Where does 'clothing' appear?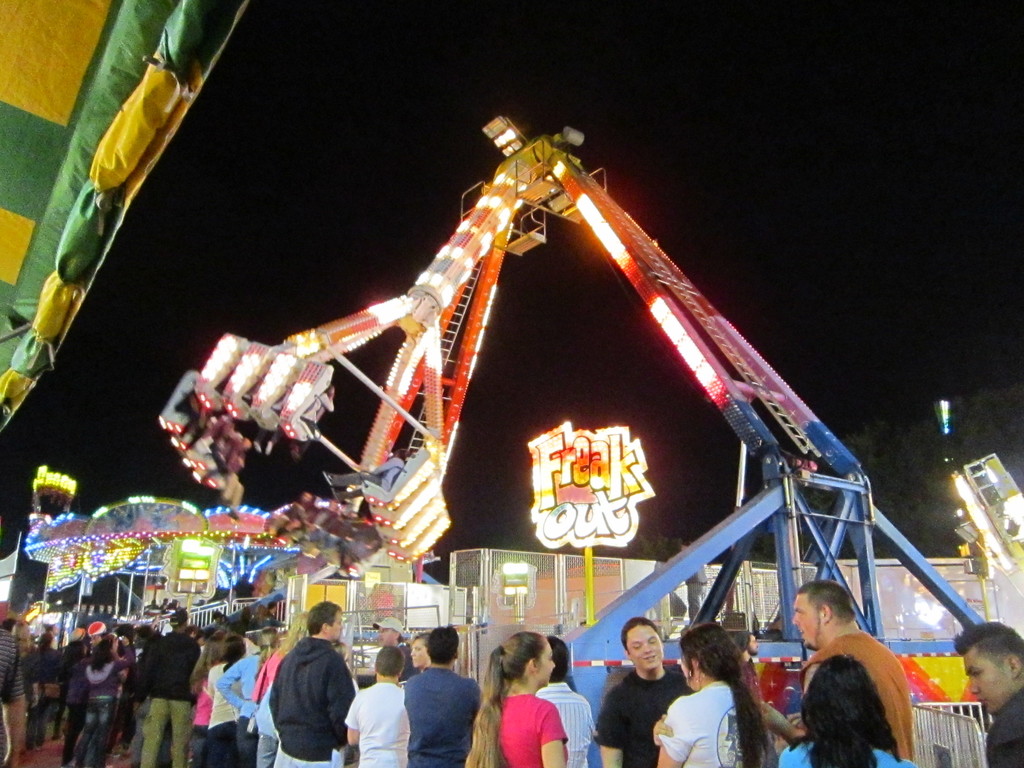
Appears at crop(595, 669, 693, 767).
